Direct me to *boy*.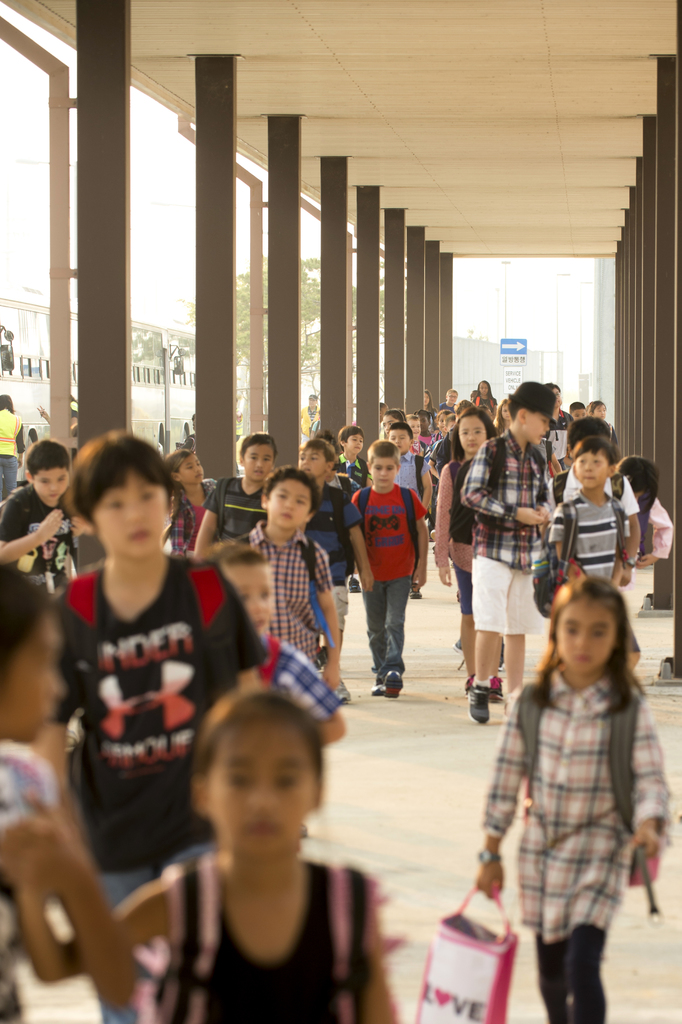
Direction: bbox=(349, 439, 424, 696).
